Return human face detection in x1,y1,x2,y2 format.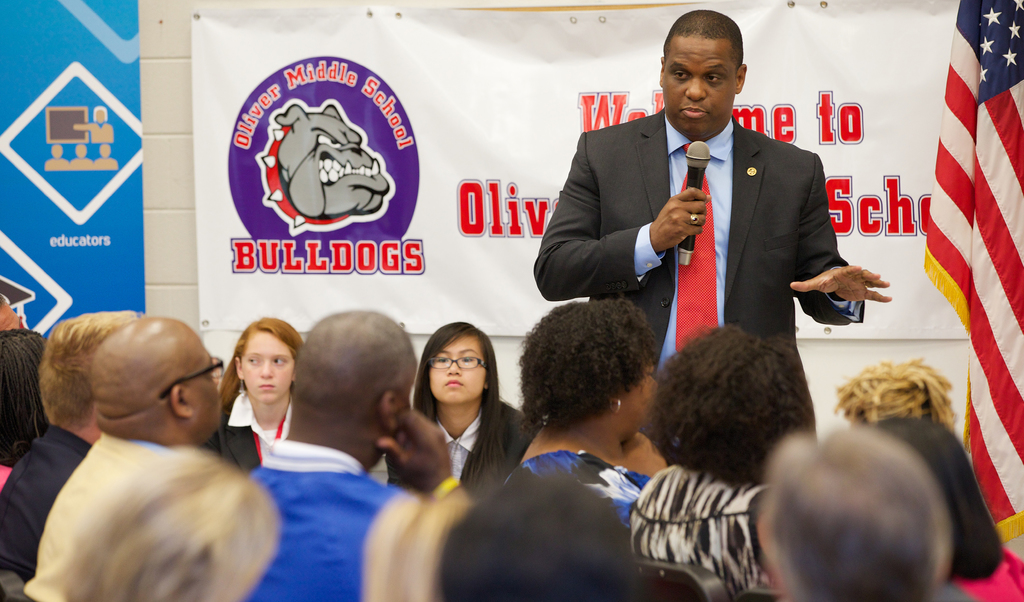
661,40,737,142.
